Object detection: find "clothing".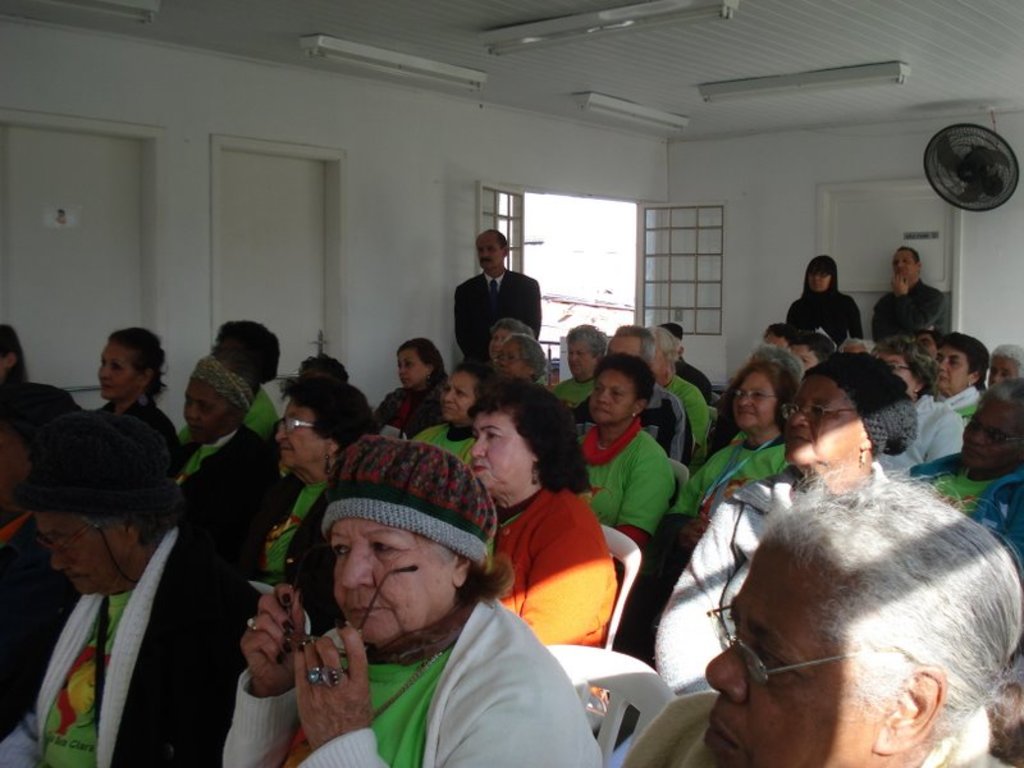
detection(251, 476, 353, 599).
